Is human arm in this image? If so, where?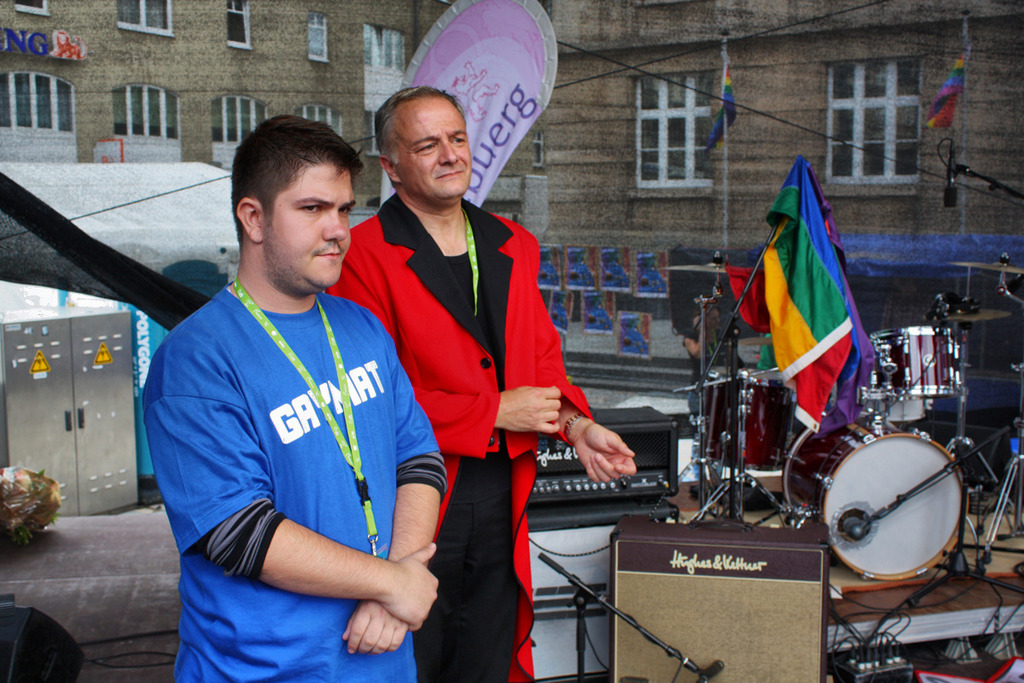
Yes, at [531,225,648,482].
